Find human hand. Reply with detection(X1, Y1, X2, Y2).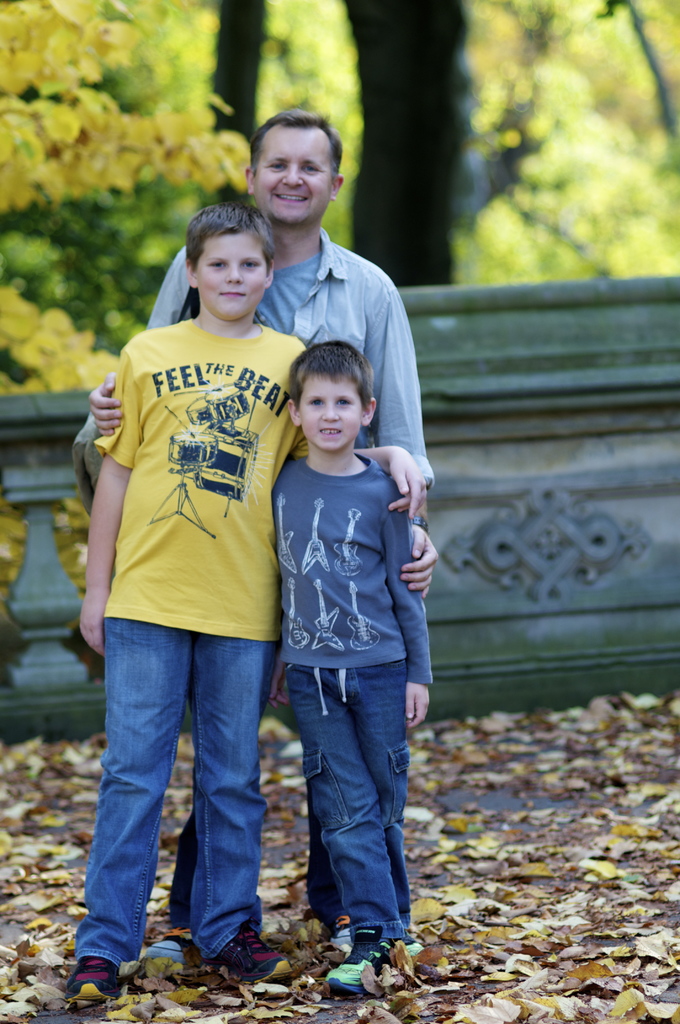
detection(87, 369, 124, 440).
